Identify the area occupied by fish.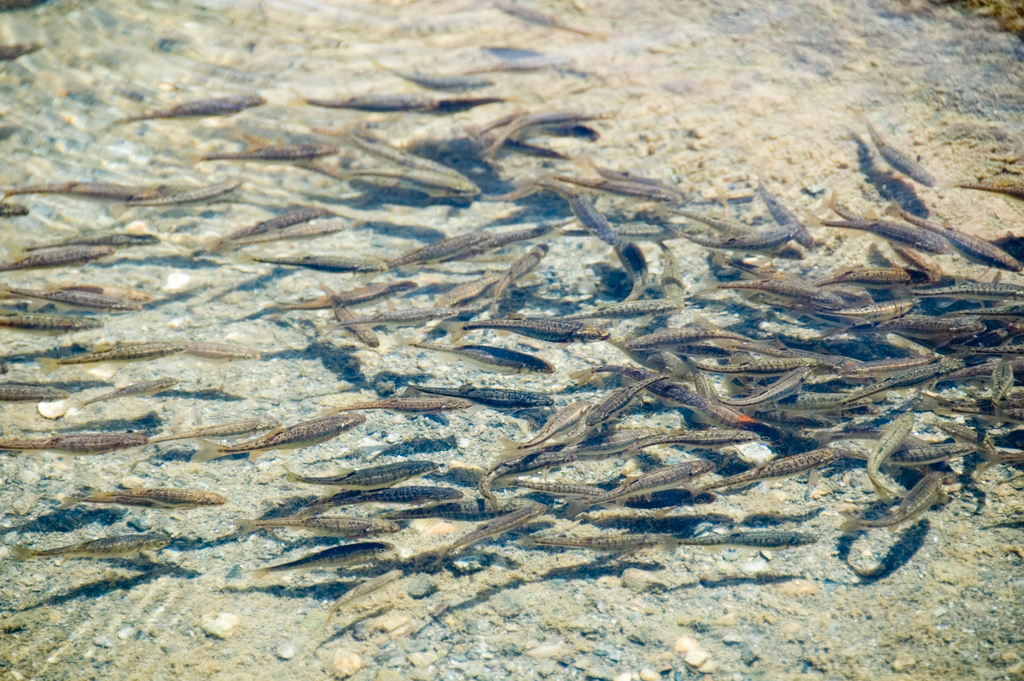
Area: left=553, top=297, right=684, bottom=325.
